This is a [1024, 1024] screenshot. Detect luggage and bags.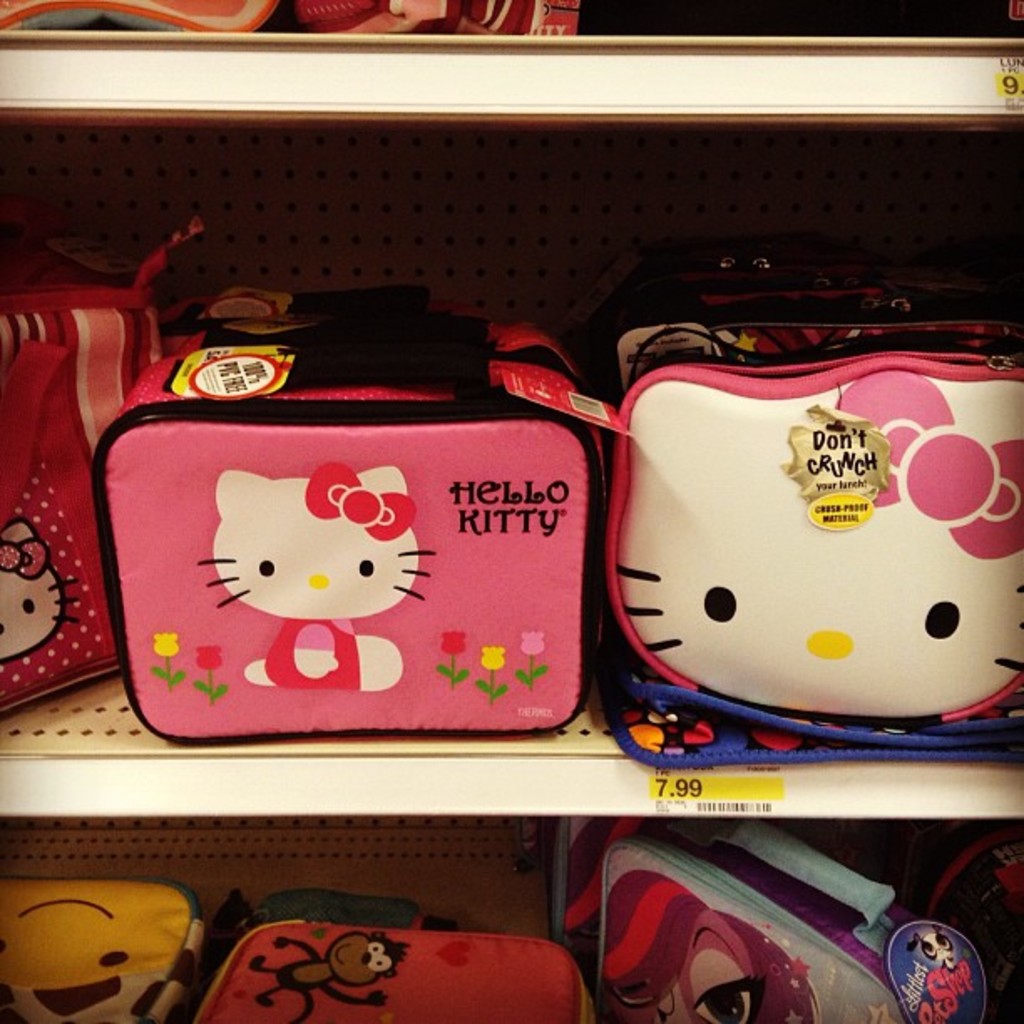
(x1=62, y1=326, x2=644, y2=766).
